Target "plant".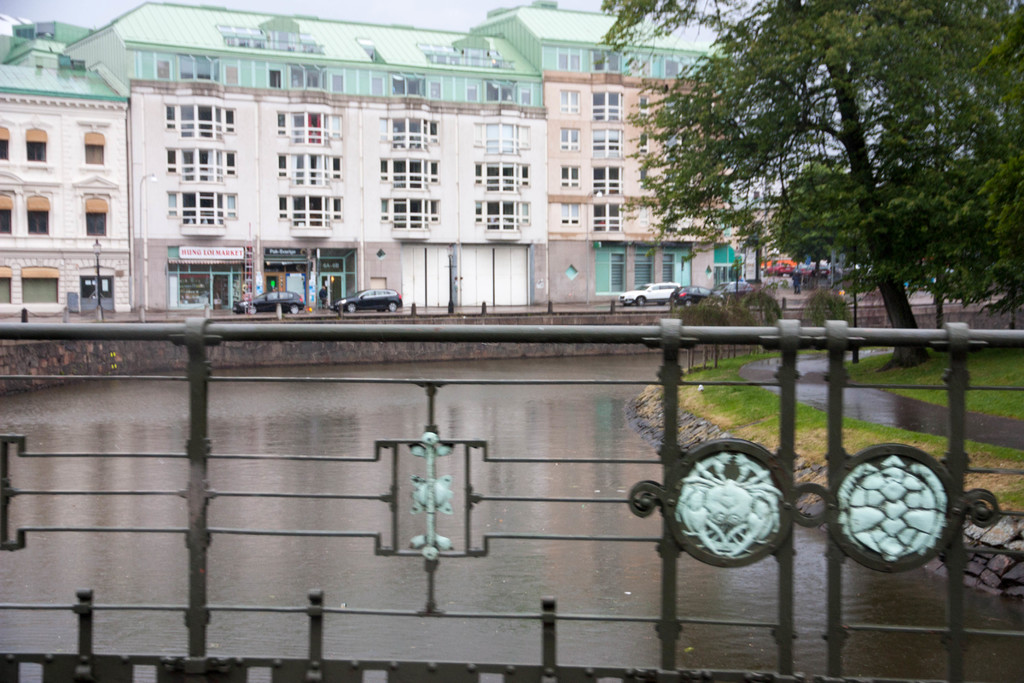
Target region: bbox=(723, 285, 780, 327).
